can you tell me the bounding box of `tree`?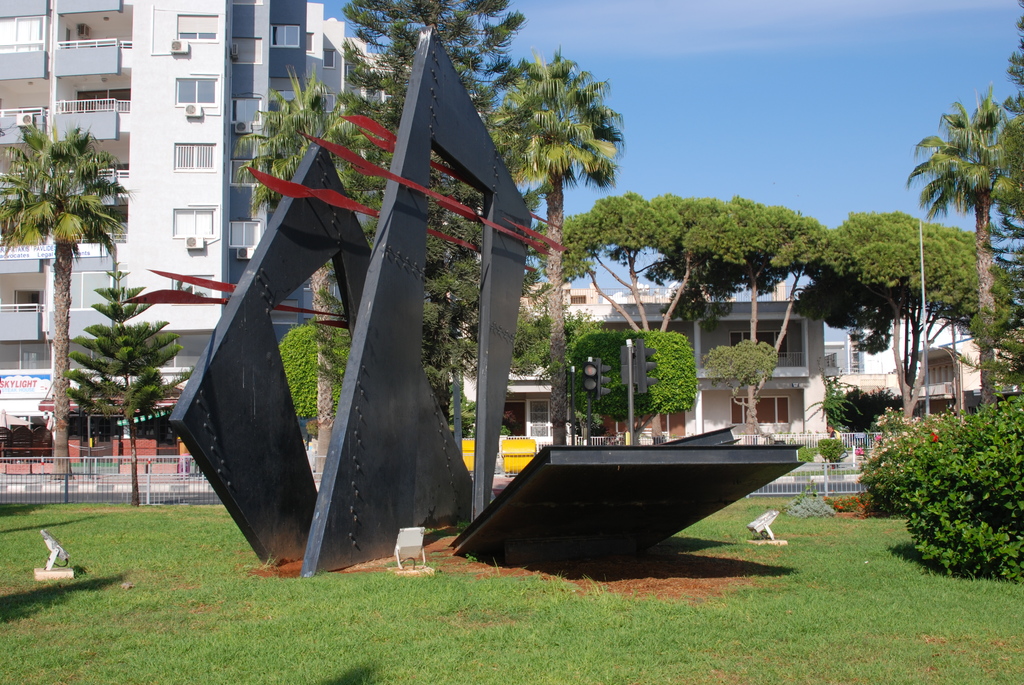
x1=343 y1=0 x2=531 y2=115.
